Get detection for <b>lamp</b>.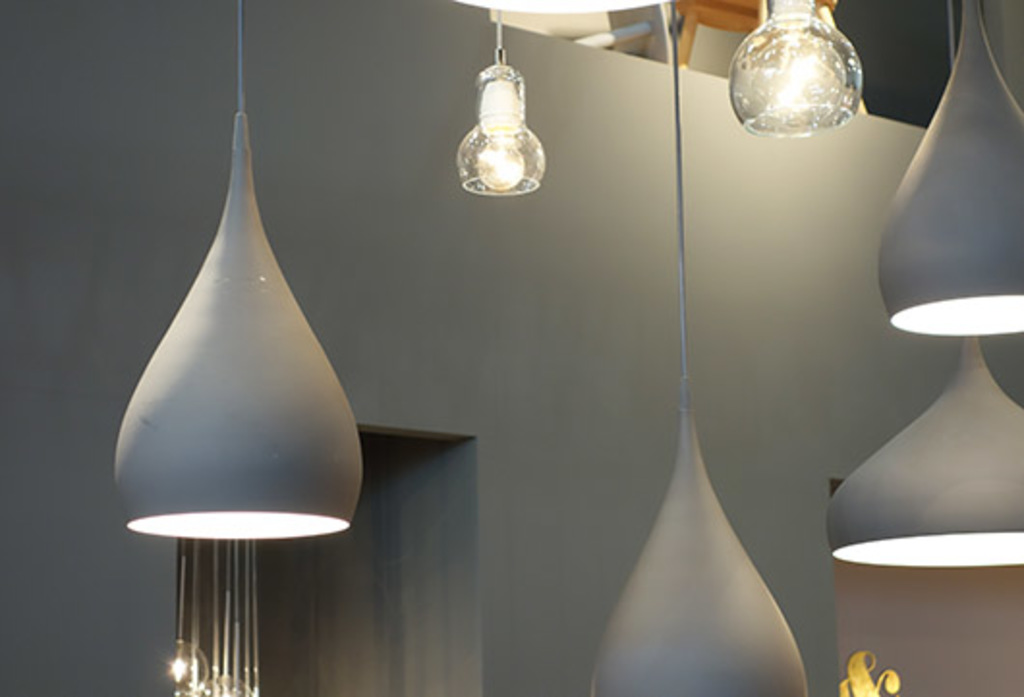
Detection: bbox=[587, 0, 810, 695].
